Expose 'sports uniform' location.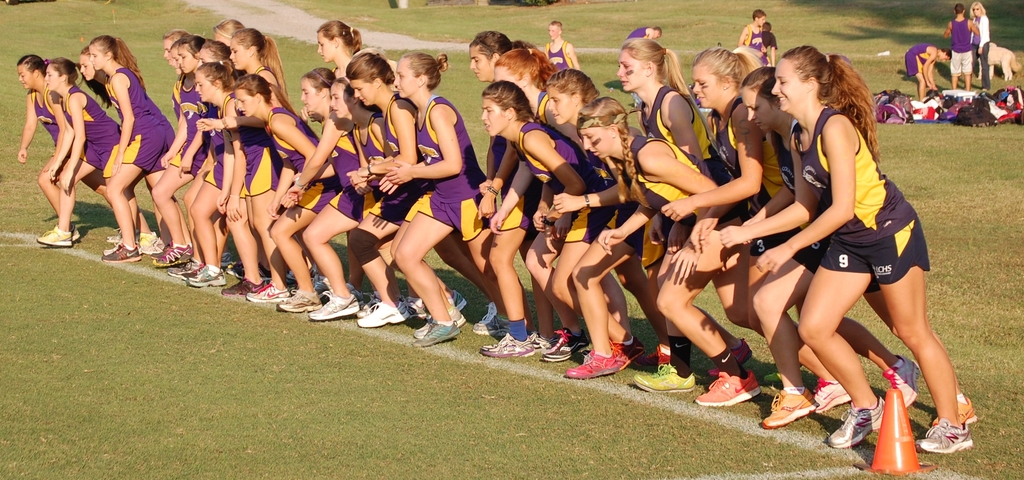
Exposed at [489,124,547,228].
